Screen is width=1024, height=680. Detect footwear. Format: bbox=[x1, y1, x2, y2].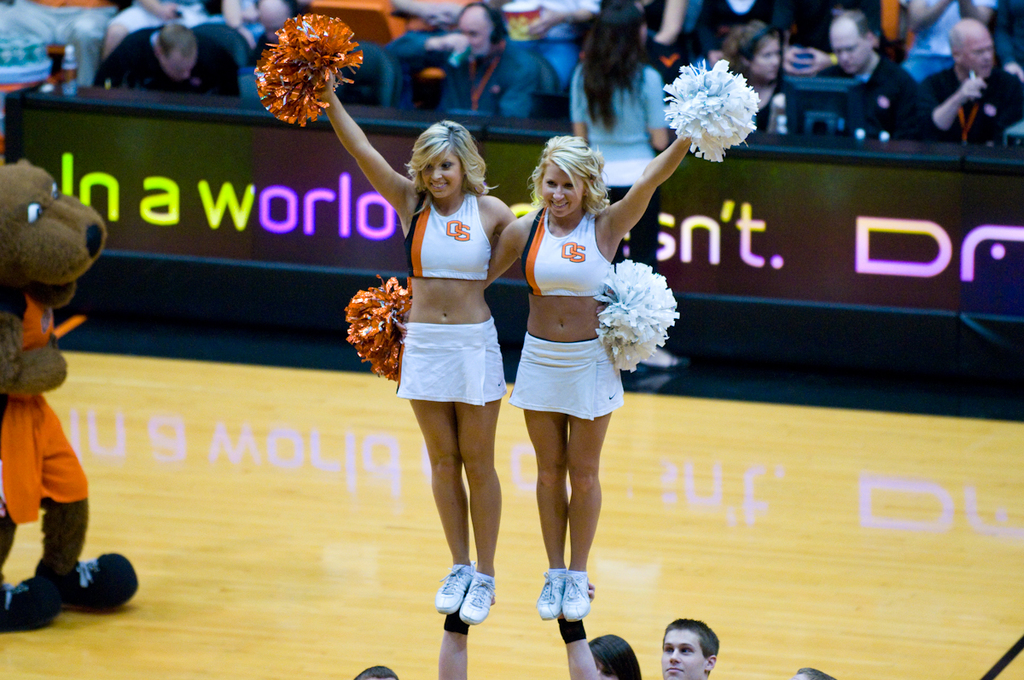
bbox=[28, 555, 113, 623].
